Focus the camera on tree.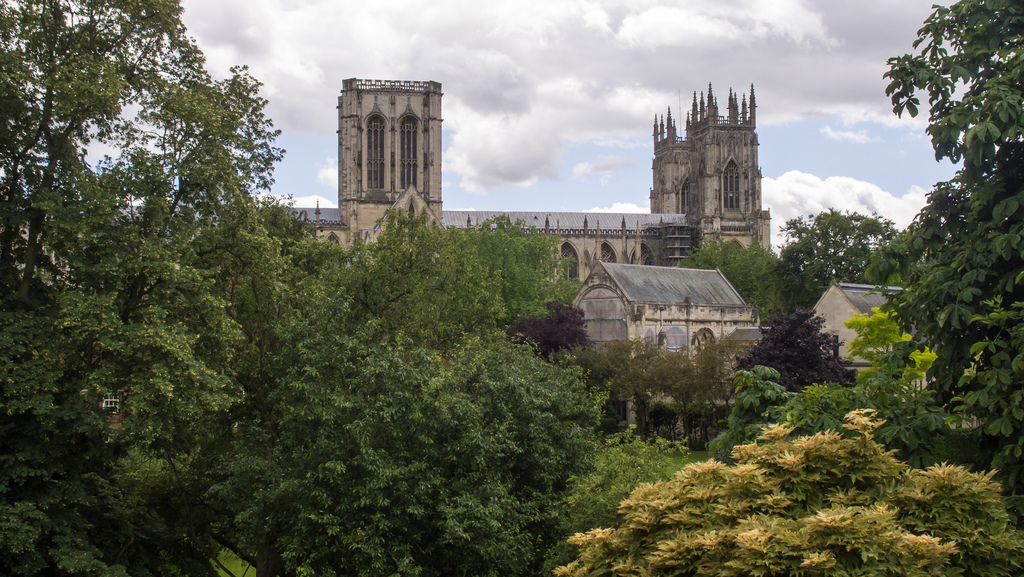
Focus region: x1=777 y1=206 x2=908 y2=309.
